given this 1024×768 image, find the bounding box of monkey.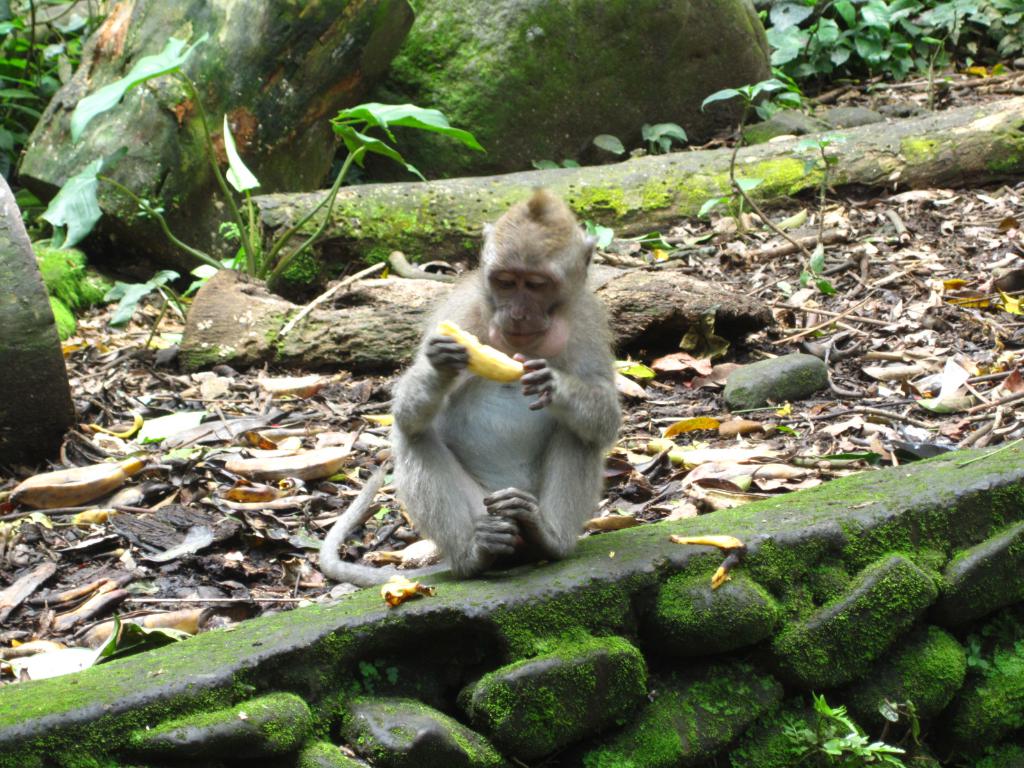
box(317, 179, 625, 590).
